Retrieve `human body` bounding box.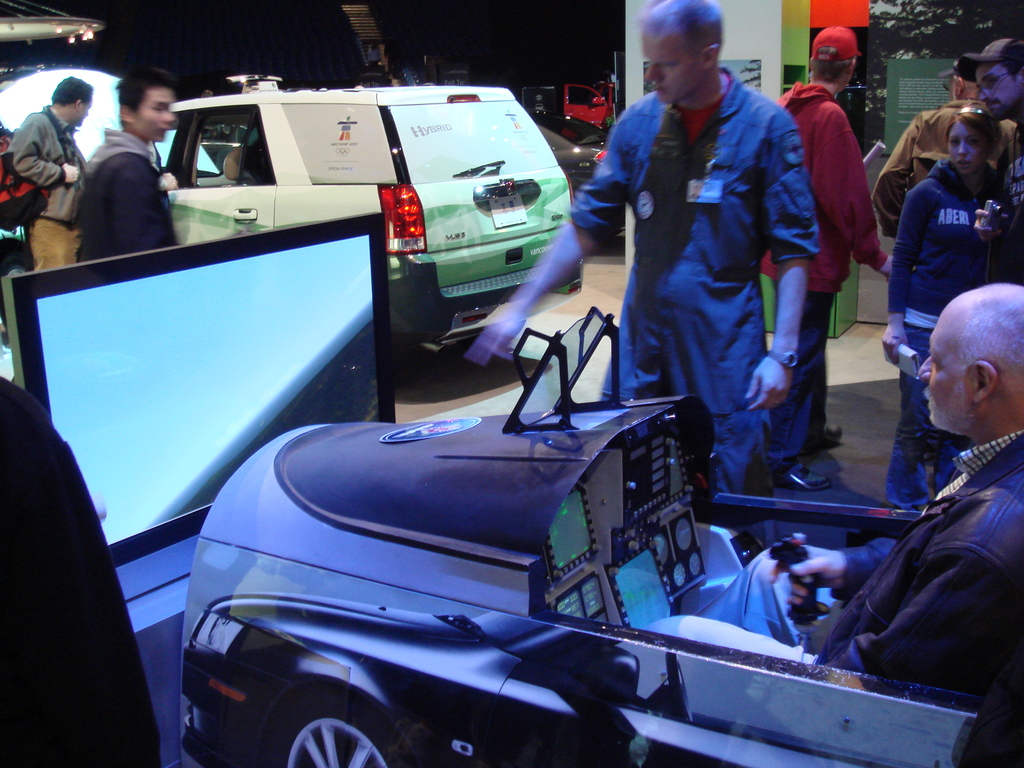
Bounding box: [x1=762, y1=87, x2=881, y2=490].
